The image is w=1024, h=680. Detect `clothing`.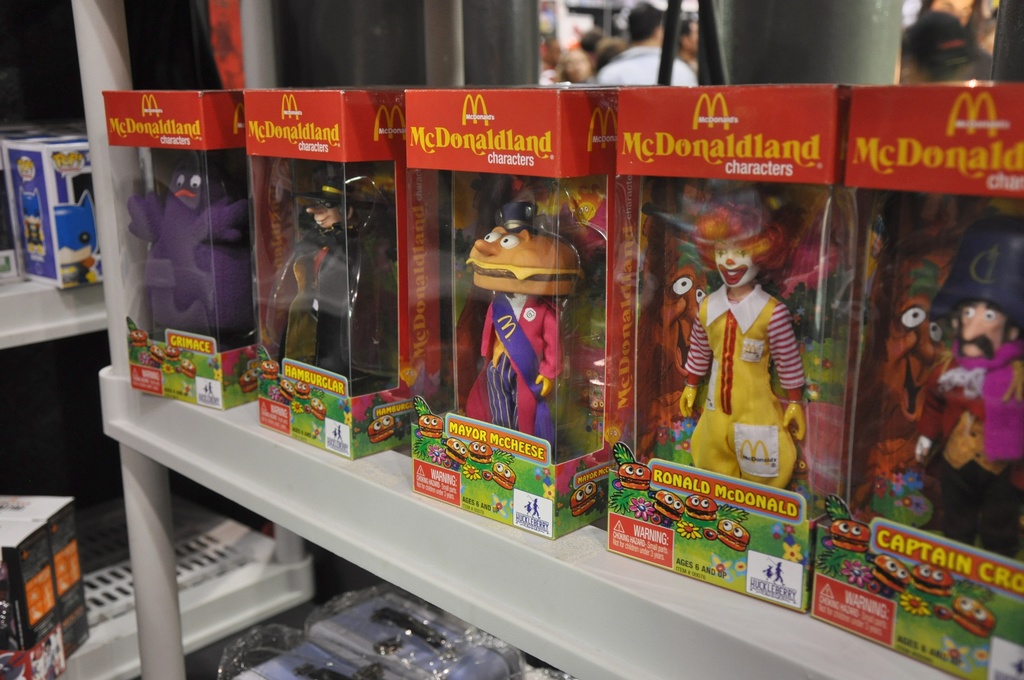
Detection: x1=467 y1=255 x2=577 y2=448.
